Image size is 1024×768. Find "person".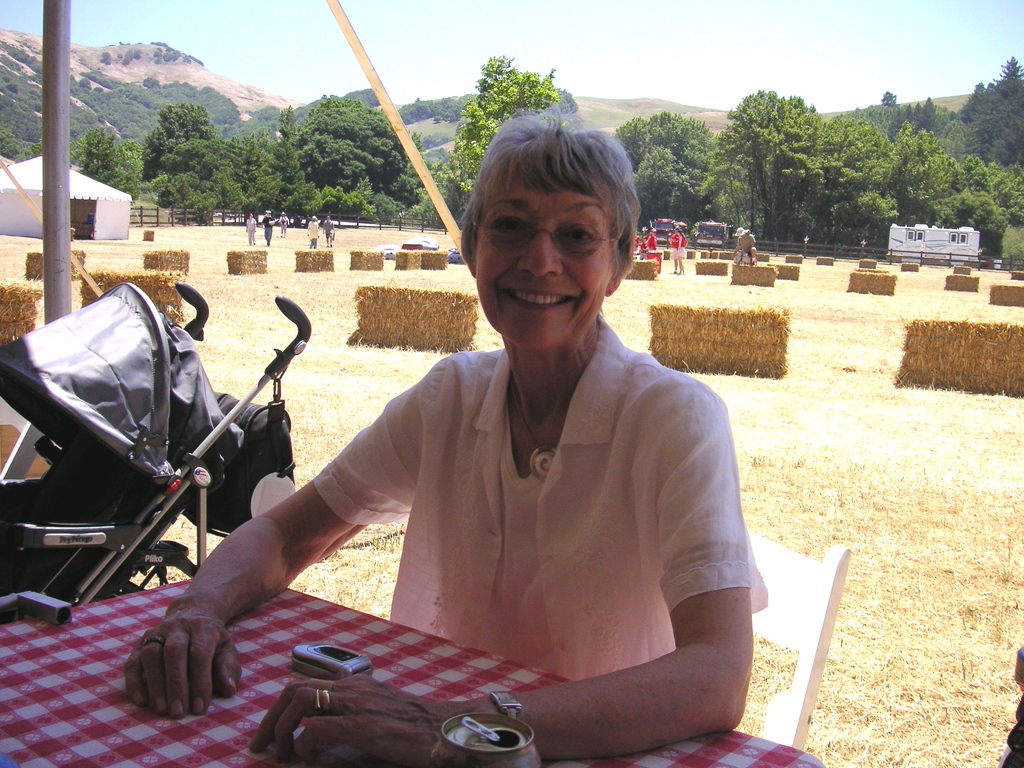
rect(632, 231, 640, 251).
